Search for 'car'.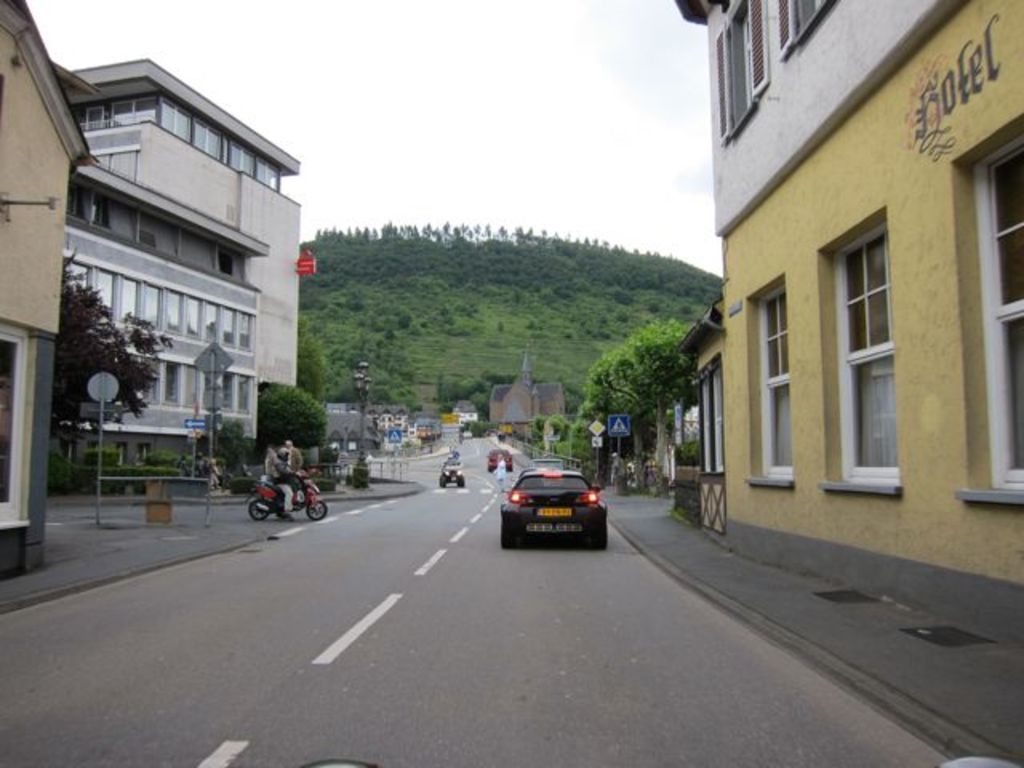
Found at (438,461,470,485).
